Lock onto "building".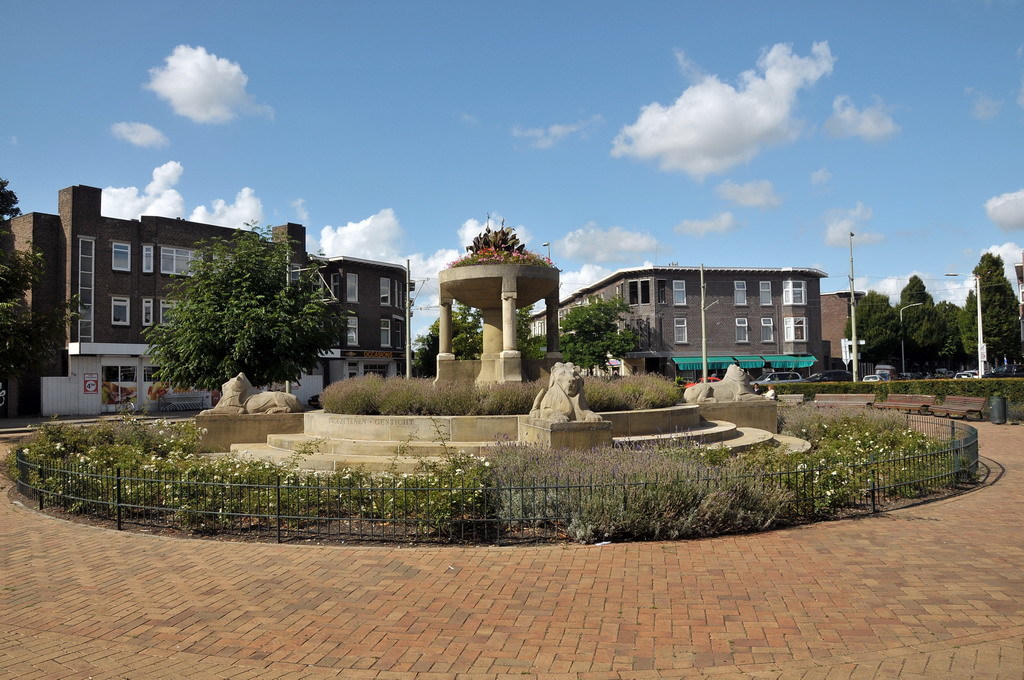
Locked: bbox=[1013, 245, 1023, 367].
